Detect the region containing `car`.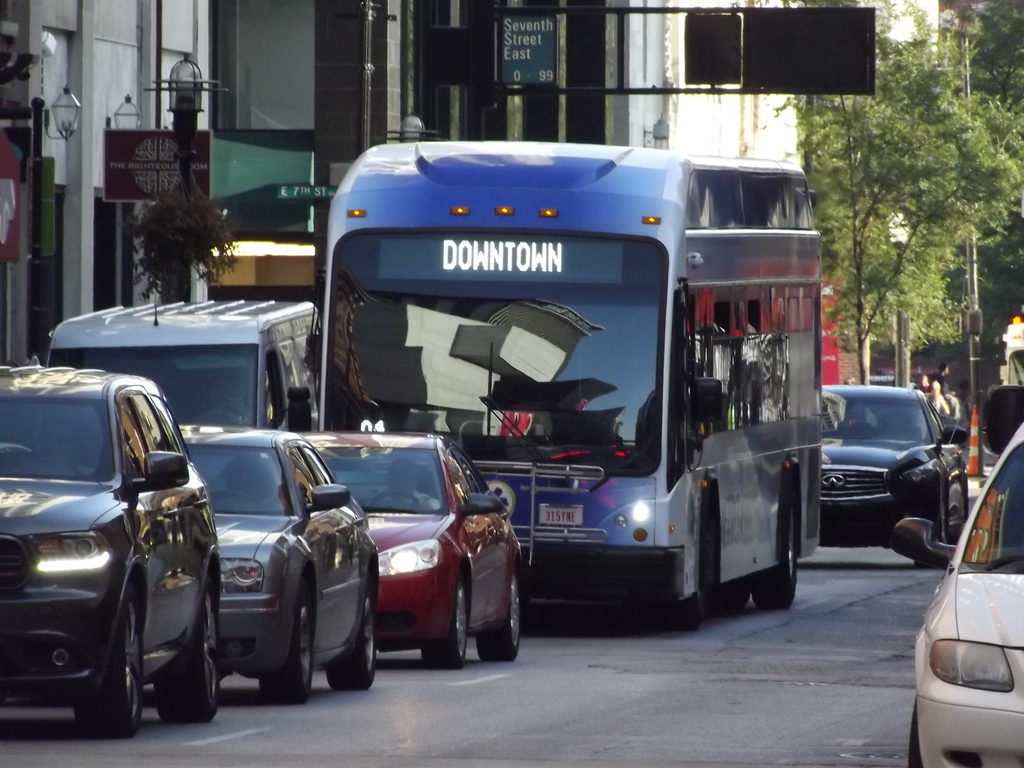
bbox=[814, 381, 959, 565].
